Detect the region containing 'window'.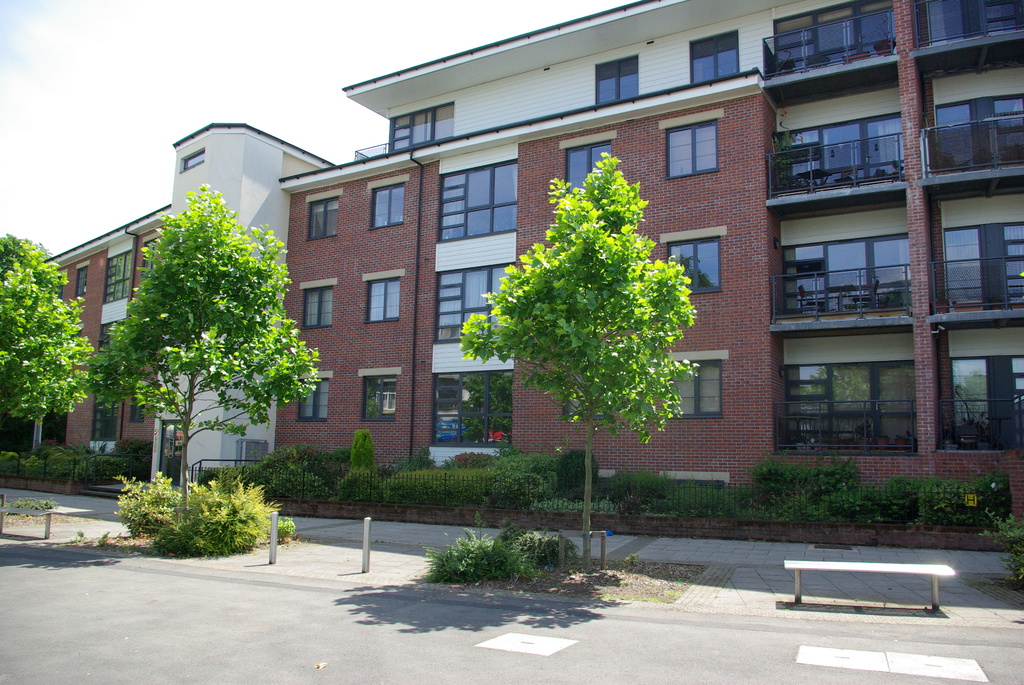
detection(776, 0, 895, 73).
